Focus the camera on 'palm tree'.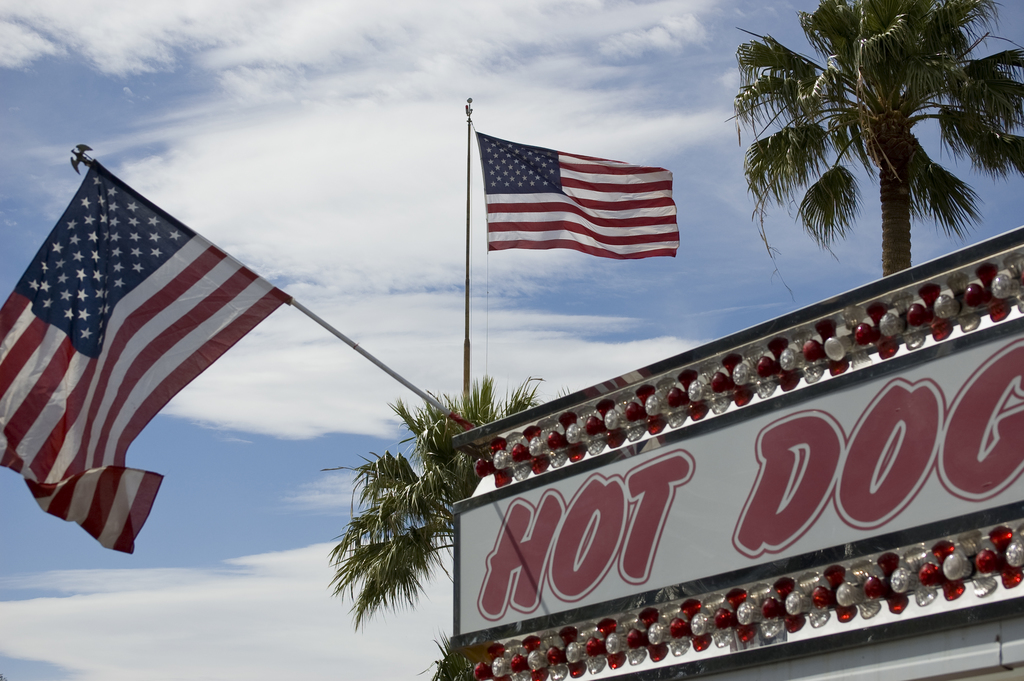
Focus region: crop(767, 33, 979, 302).
